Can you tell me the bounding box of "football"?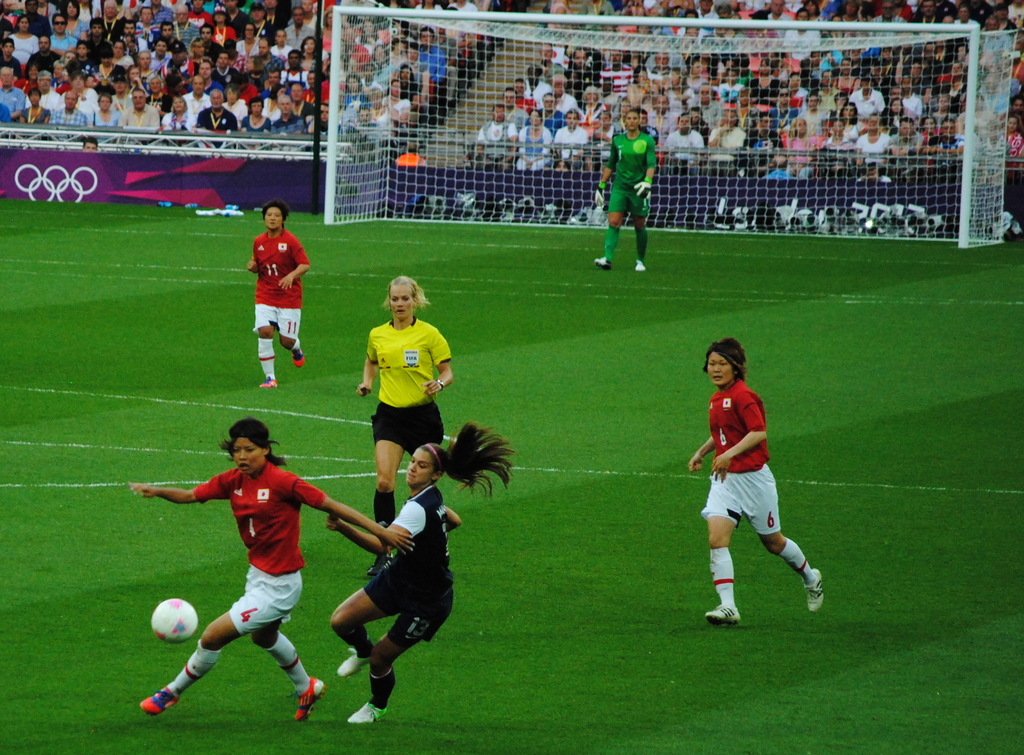
(150,599,200,645).
